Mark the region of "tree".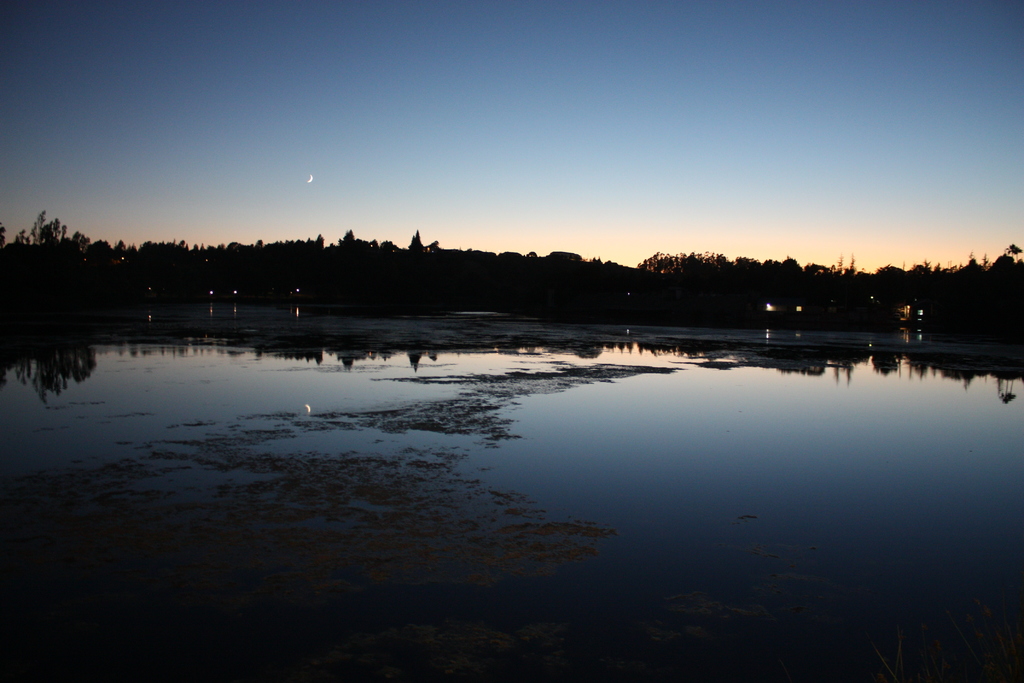
Region: (129,240,150,274).
